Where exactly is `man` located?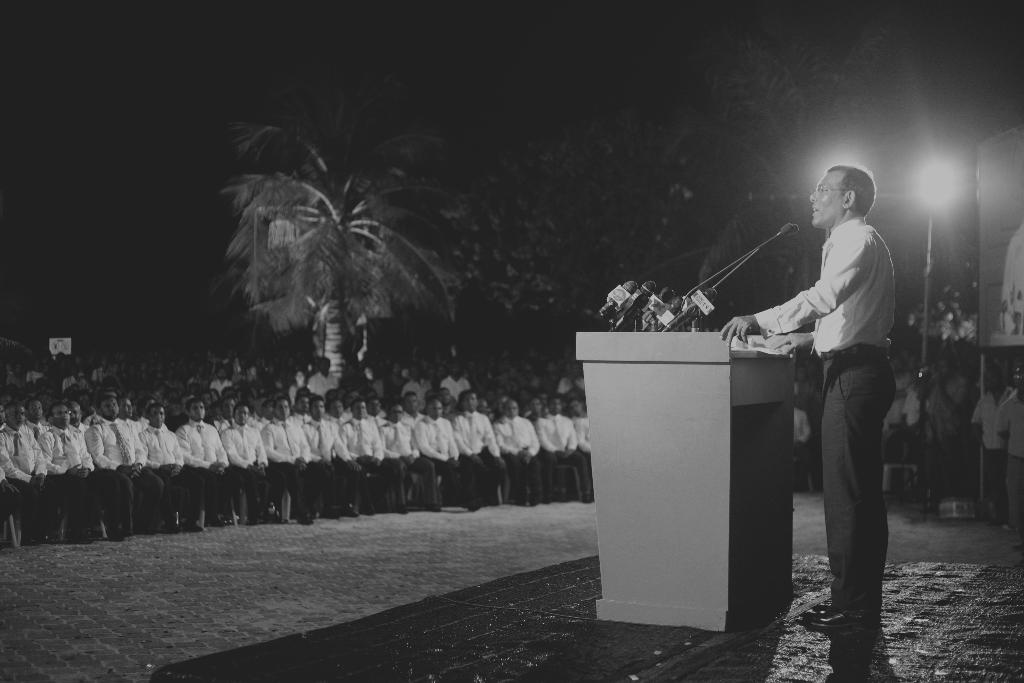
Its bounding box is bbox(85, 392, 160, 534).
